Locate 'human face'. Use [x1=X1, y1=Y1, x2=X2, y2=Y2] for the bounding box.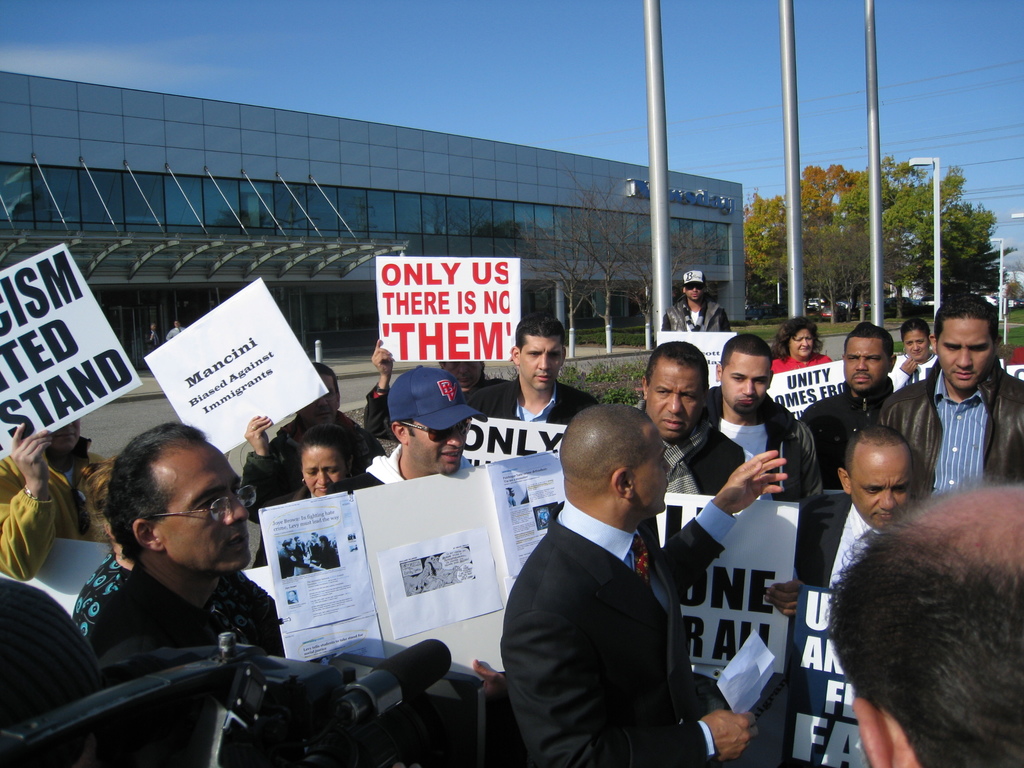
[x1=903, y1=329, x2=930, y2=359].
